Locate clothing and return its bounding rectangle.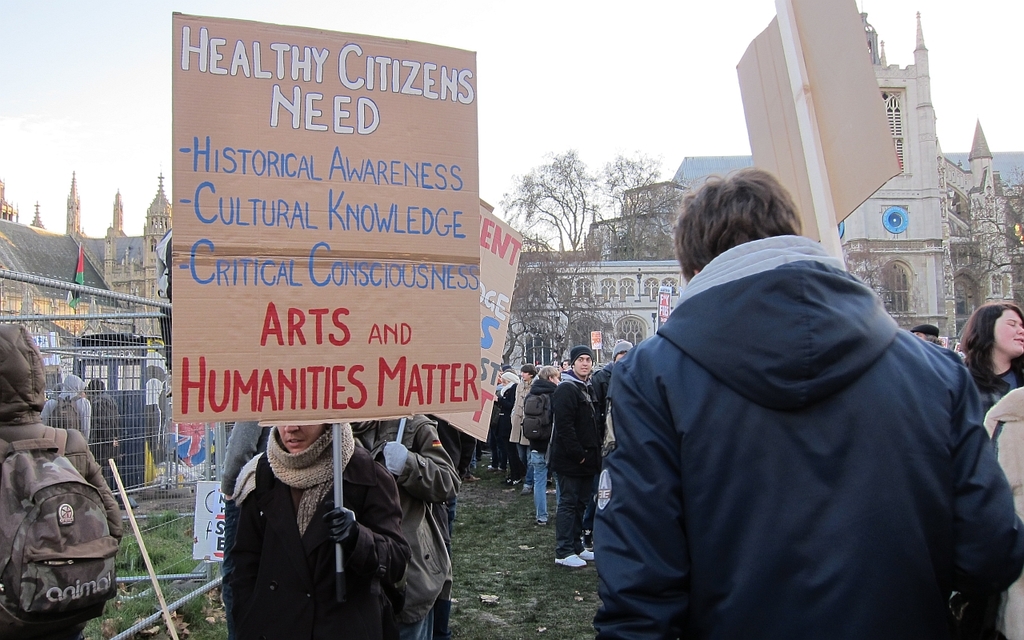
35:374:92:450.
